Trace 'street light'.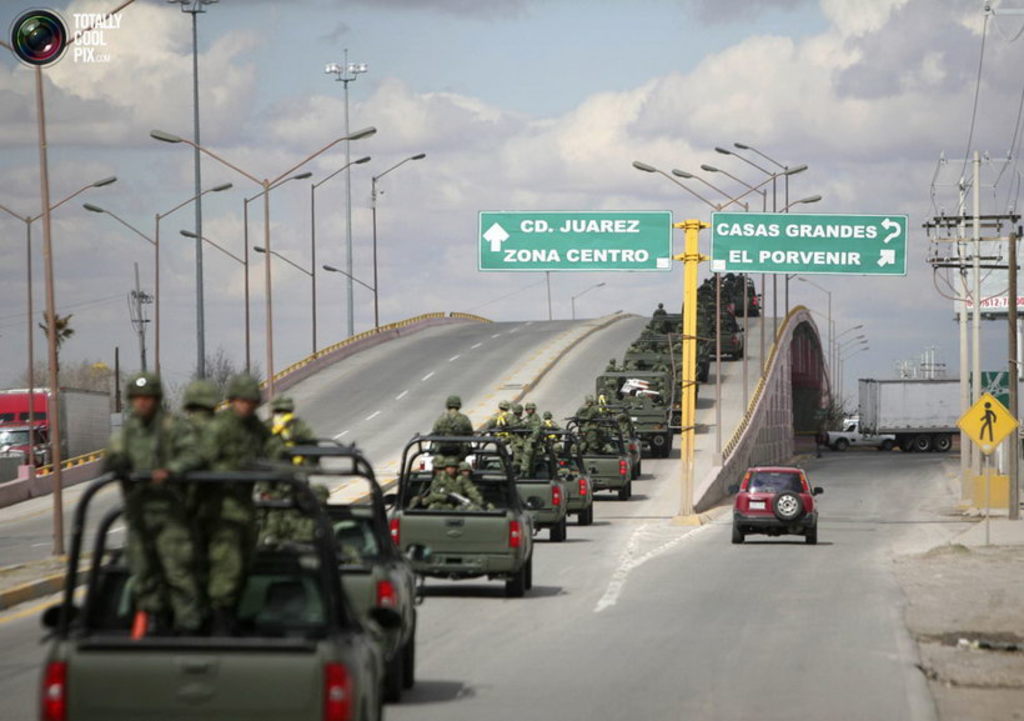
Traced to (737, 139, 823, 321).
